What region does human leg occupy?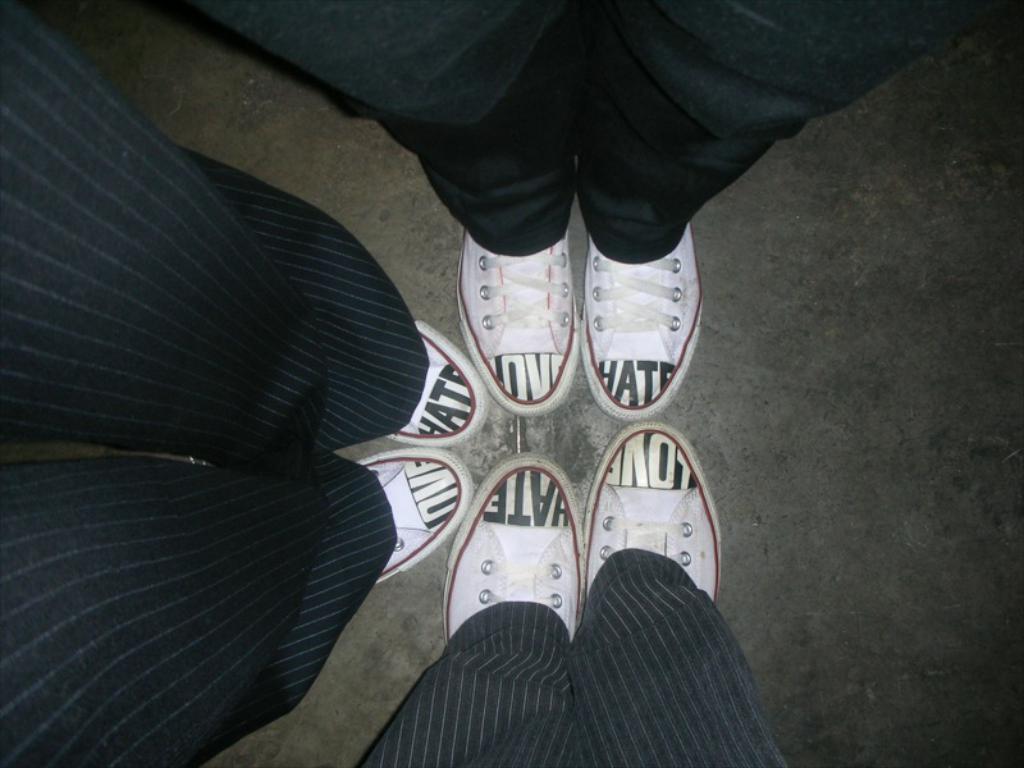
crop(360, 227, 722, 639).
